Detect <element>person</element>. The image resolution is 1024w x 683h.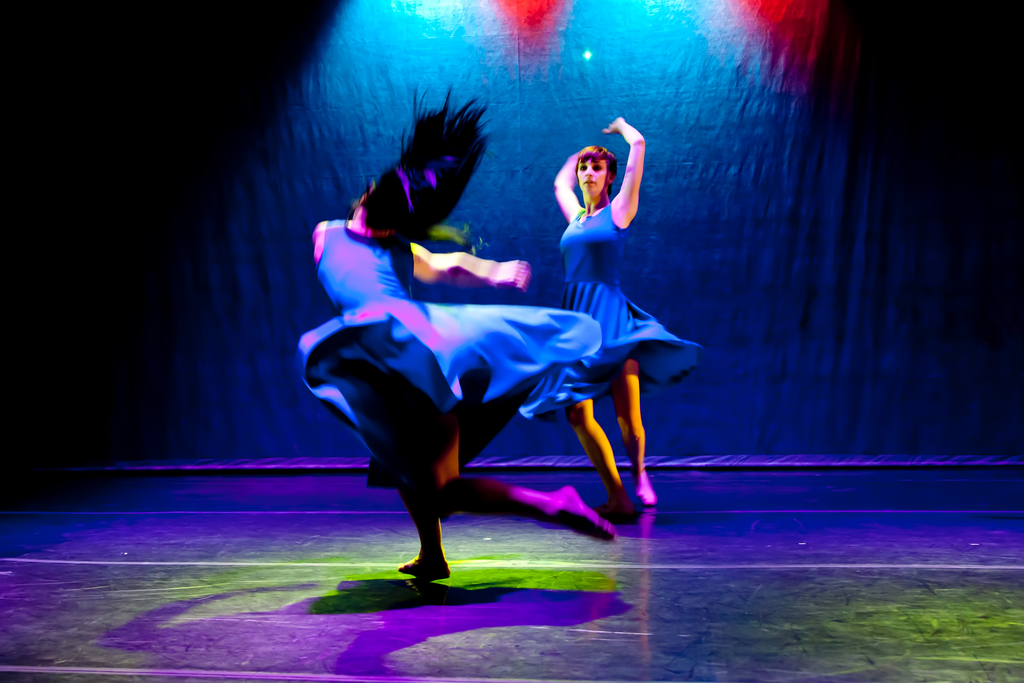
304:88:595:583.
